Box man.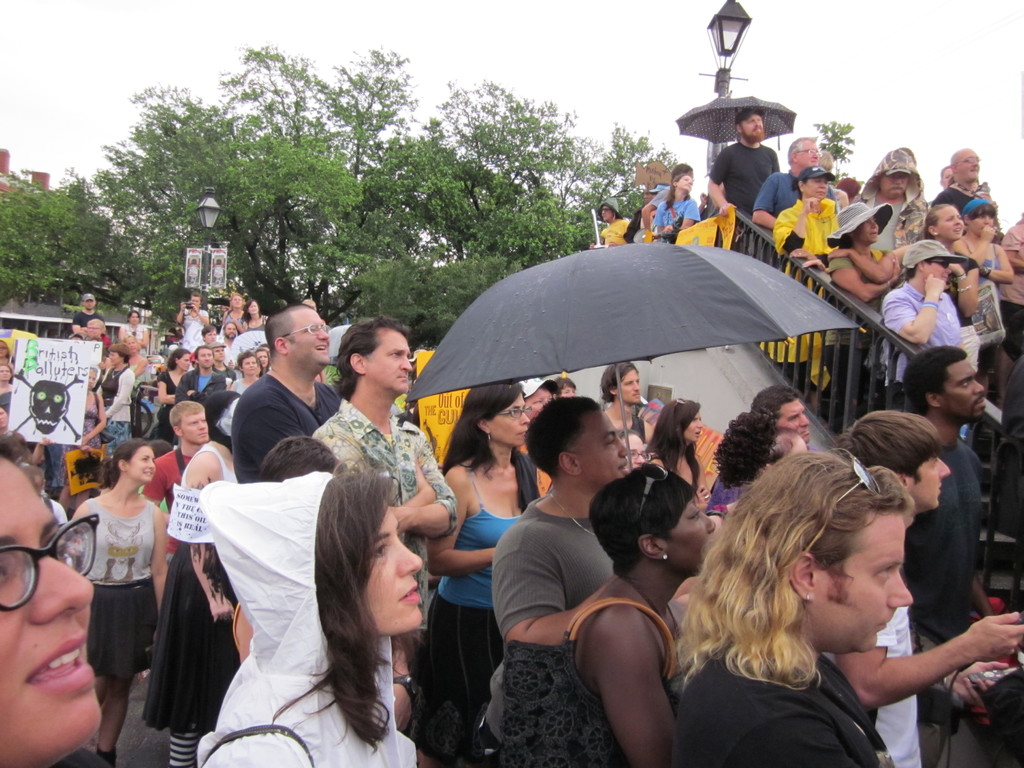
locate(854, 141, 950, 248).
